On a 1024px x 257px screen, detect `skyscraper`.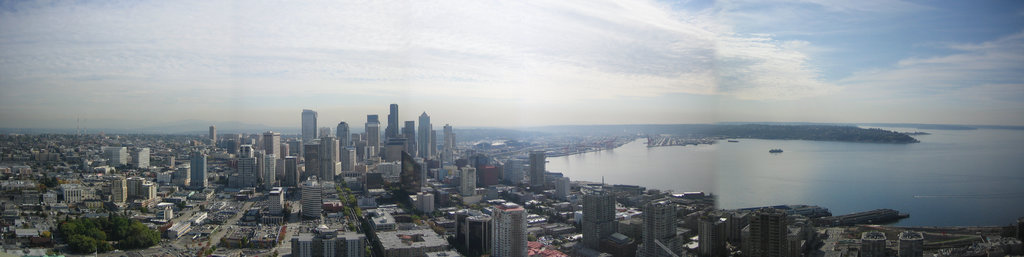
x1=298 y1=109 x2=432 y2=174.
